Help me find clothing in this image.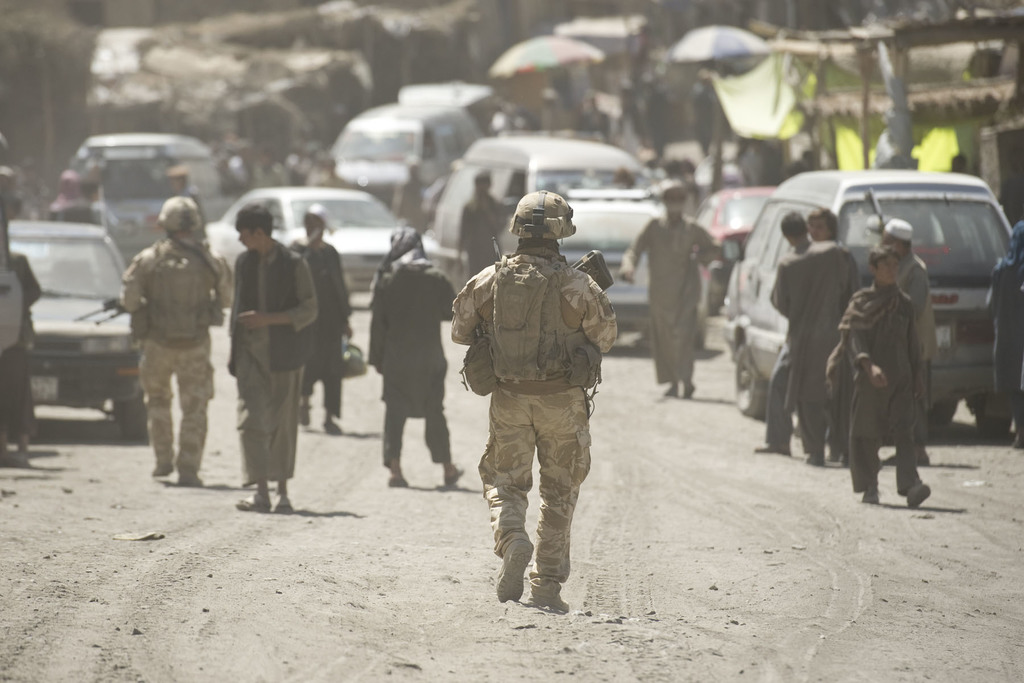
Found it: bbox=(888, 247, 924, 383).
